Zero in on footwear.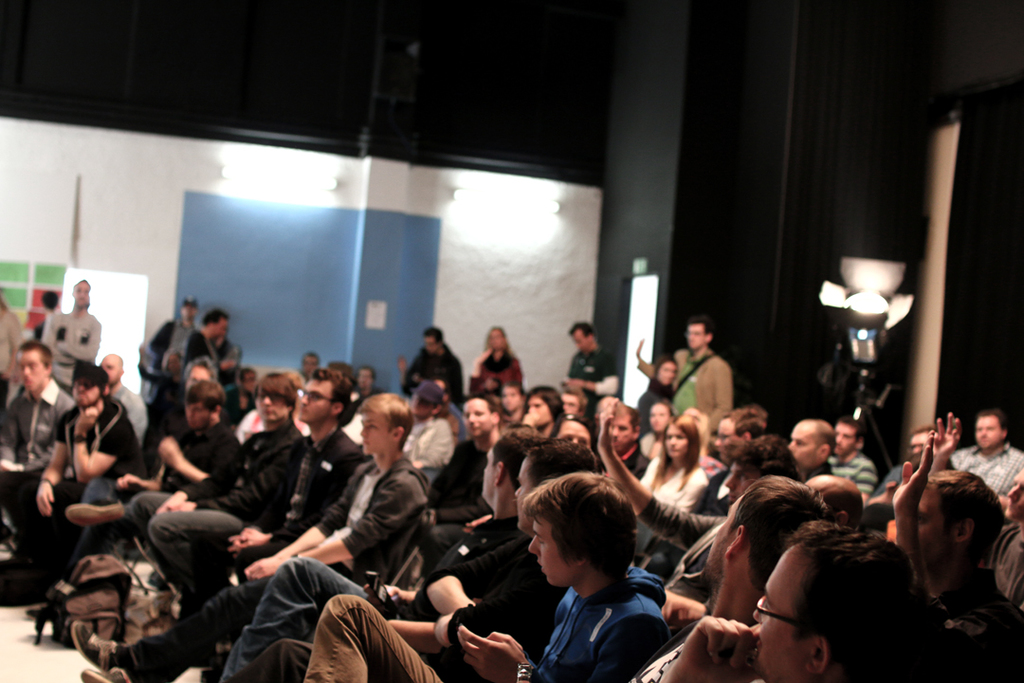
Zeroed in: [left=72, top=621, right=120, bottom=671].
